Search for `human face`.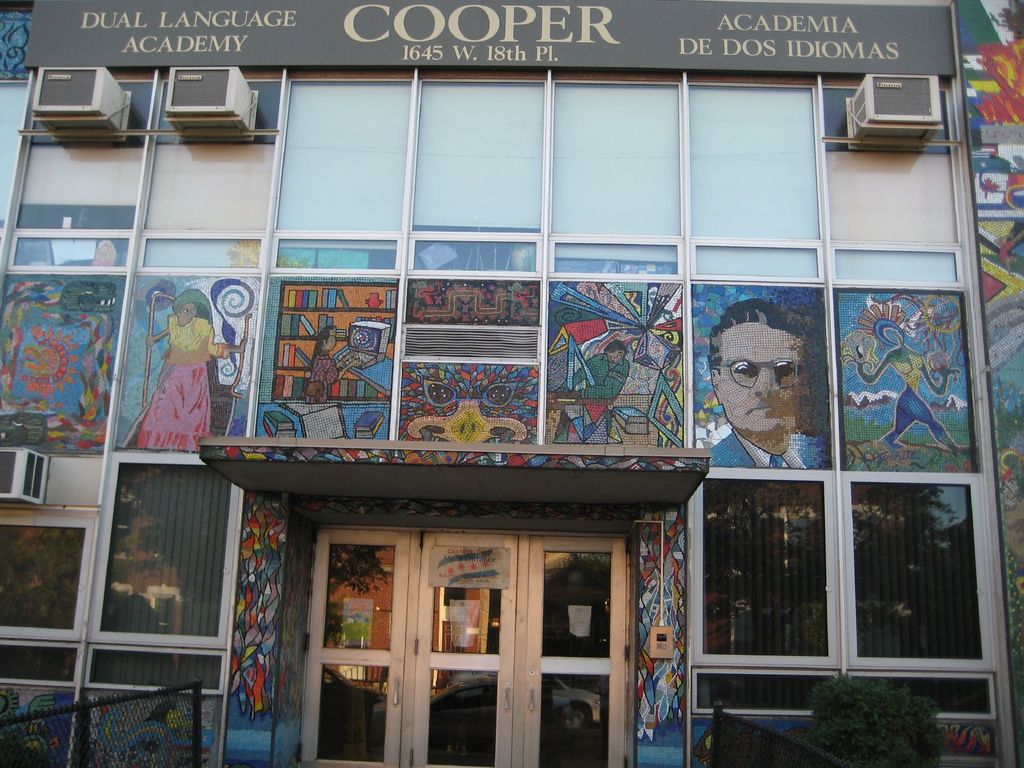
Found at locate(721, 324, 803, 434).
